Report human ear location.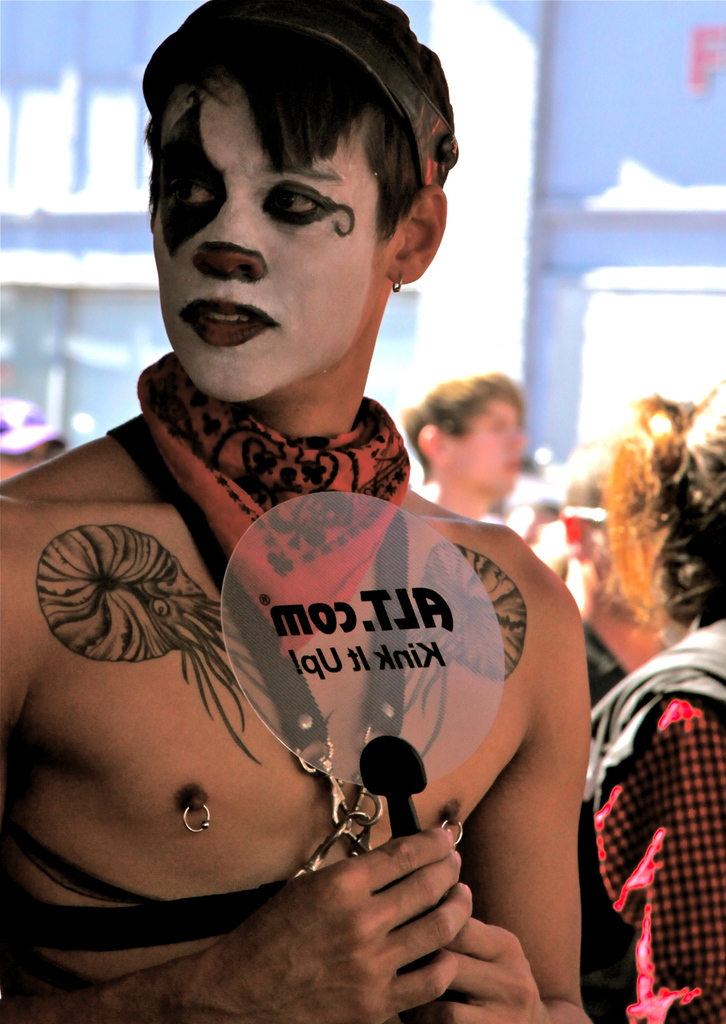
Report: region(382, 184, 446, 287).
